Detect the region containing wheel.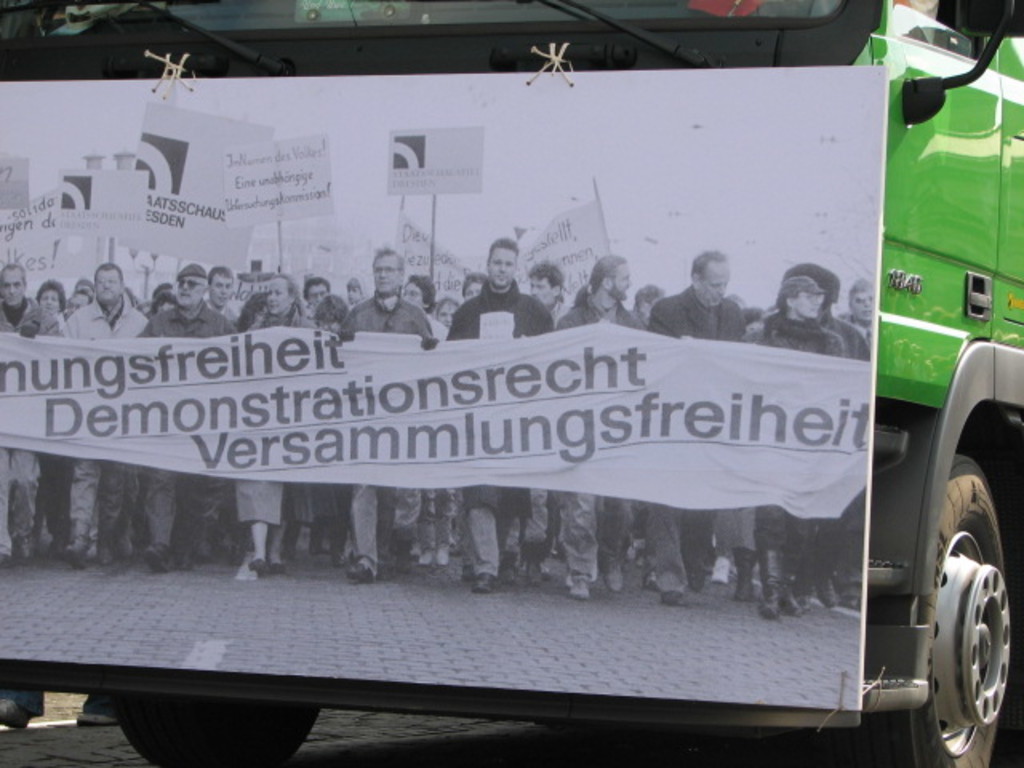
bbox(918, 426, 1010, 767).
